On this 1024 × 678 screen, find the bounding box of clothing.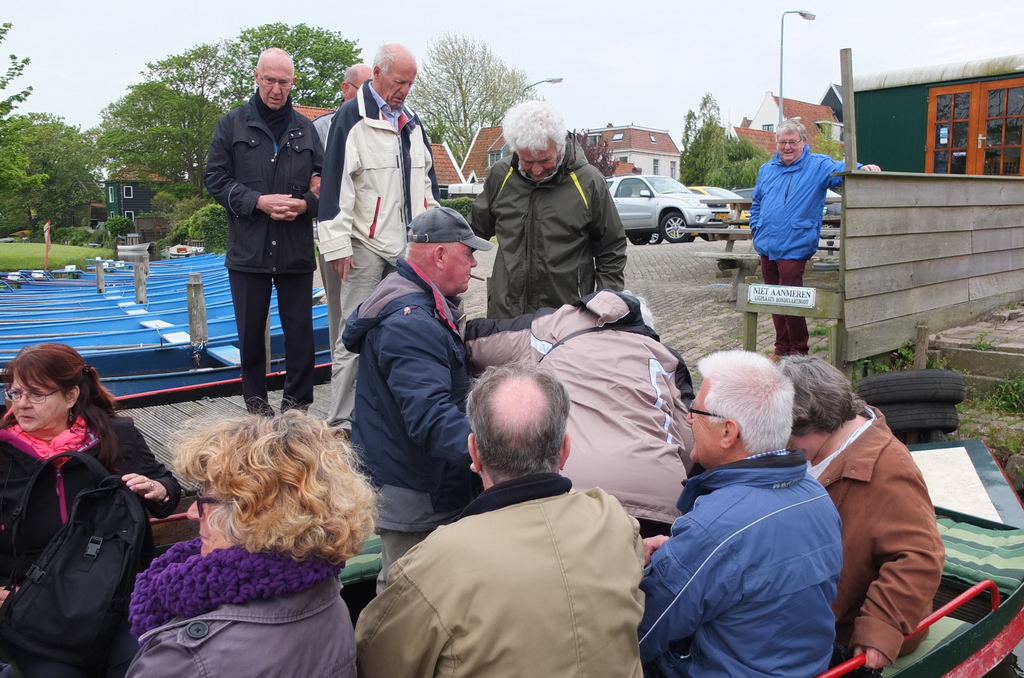
Bounding box: (x1=203, y1=91, x2=325, y2=411).
